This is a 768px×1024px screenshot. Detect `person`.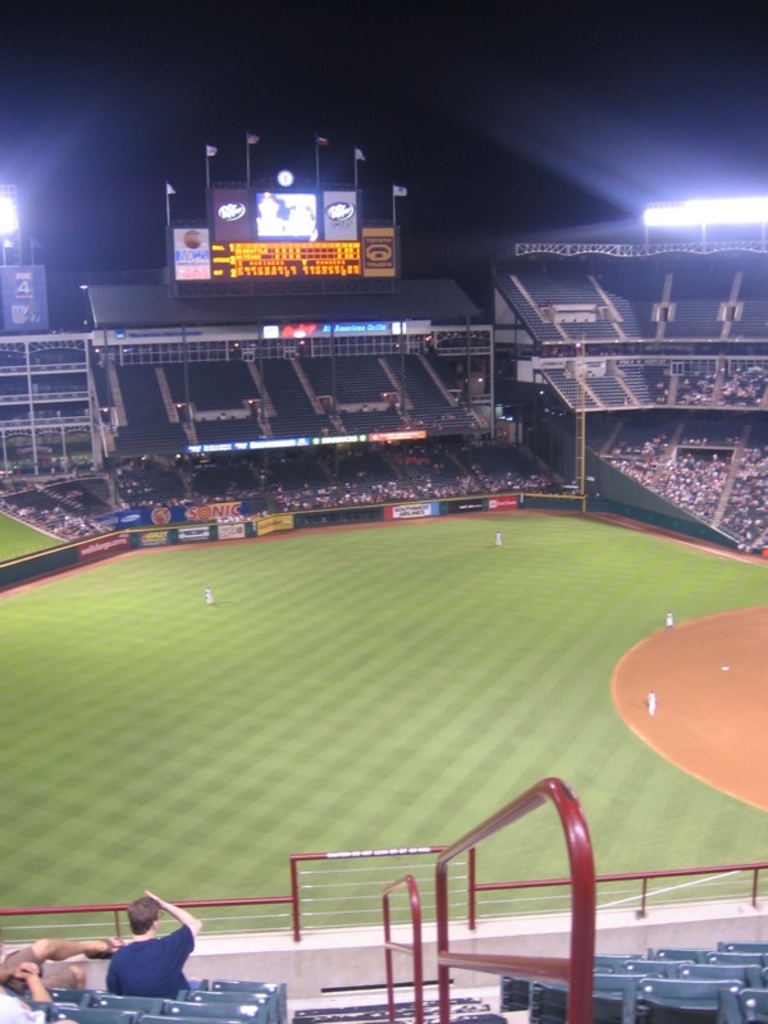
[x1=0, y1=934, x2=124, y2=996].
